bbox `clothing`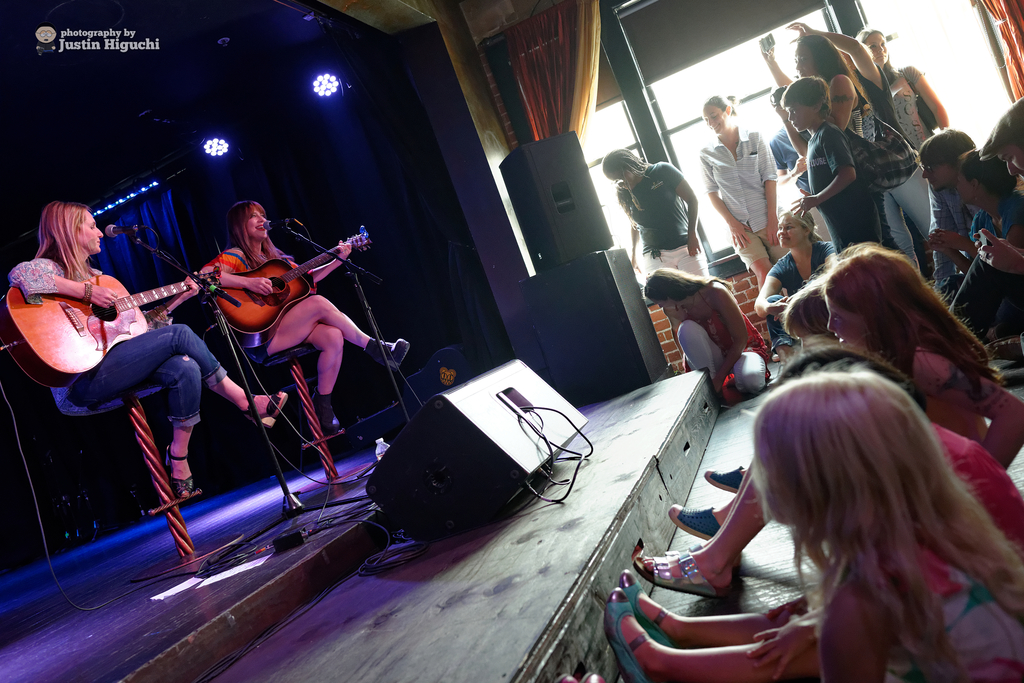
select_region(806, 550, 1023, 682)
